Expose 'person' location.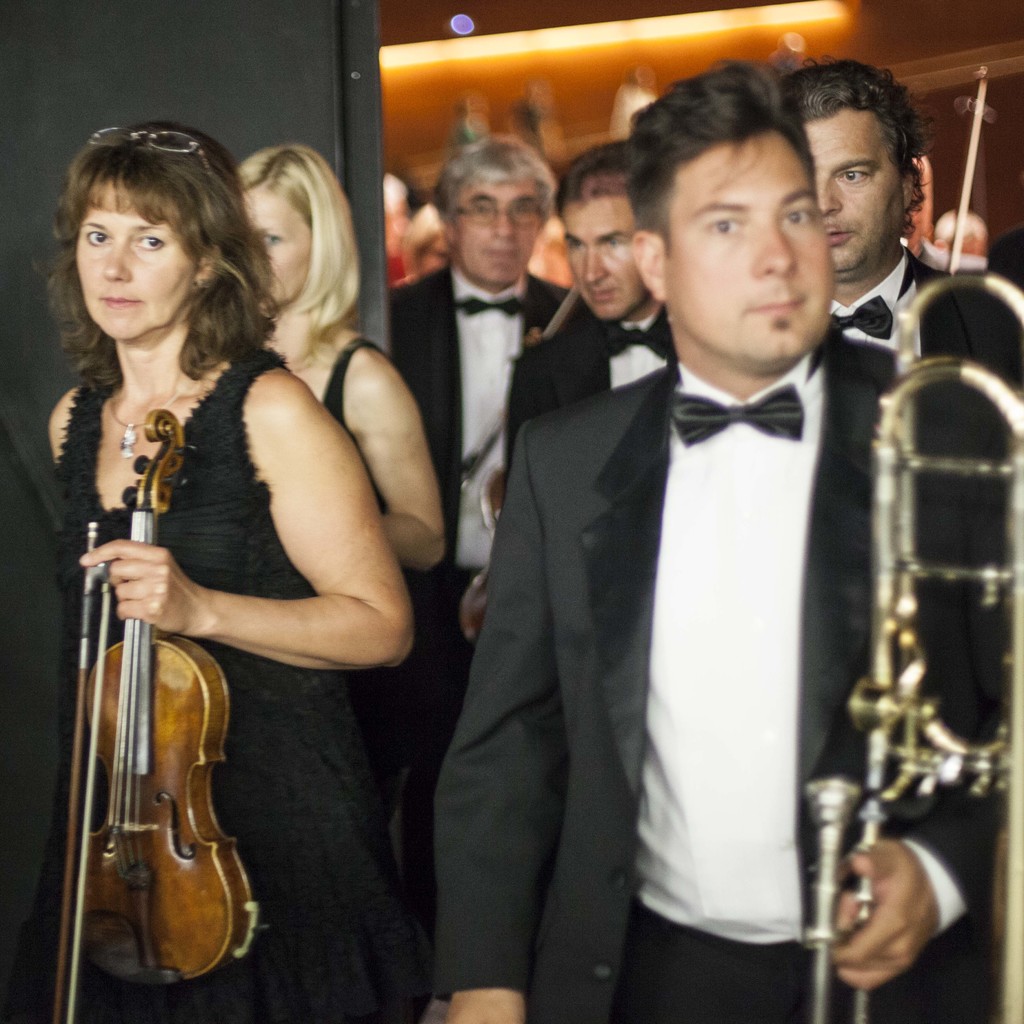
Exposed at x1=504, y1=130, x2=676, y2=508.
